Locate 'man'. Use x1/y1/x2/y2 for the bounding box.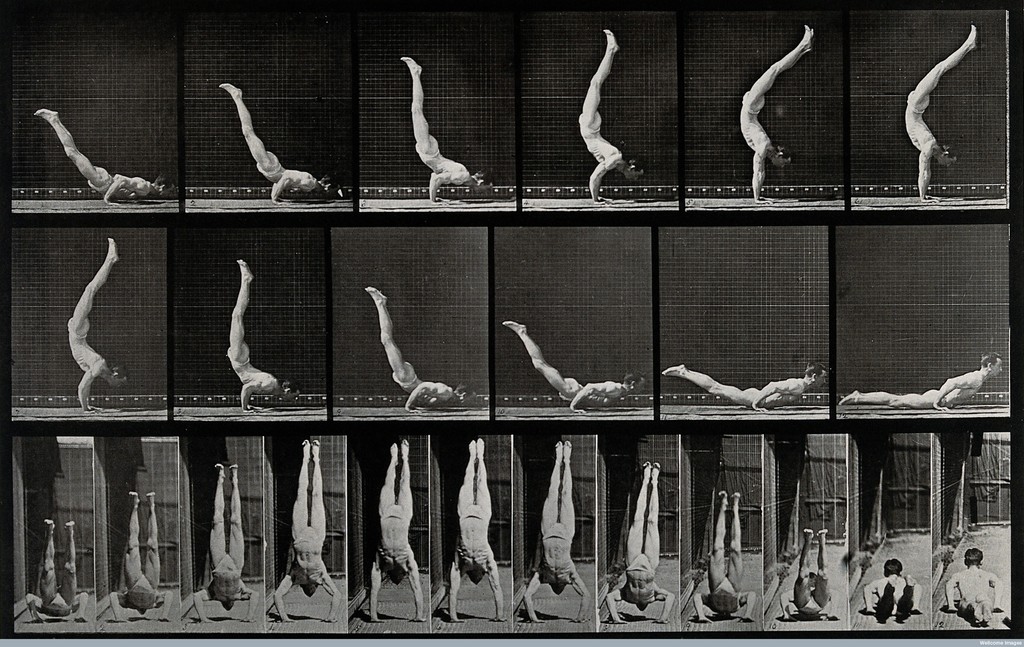
216/79/342/208.
